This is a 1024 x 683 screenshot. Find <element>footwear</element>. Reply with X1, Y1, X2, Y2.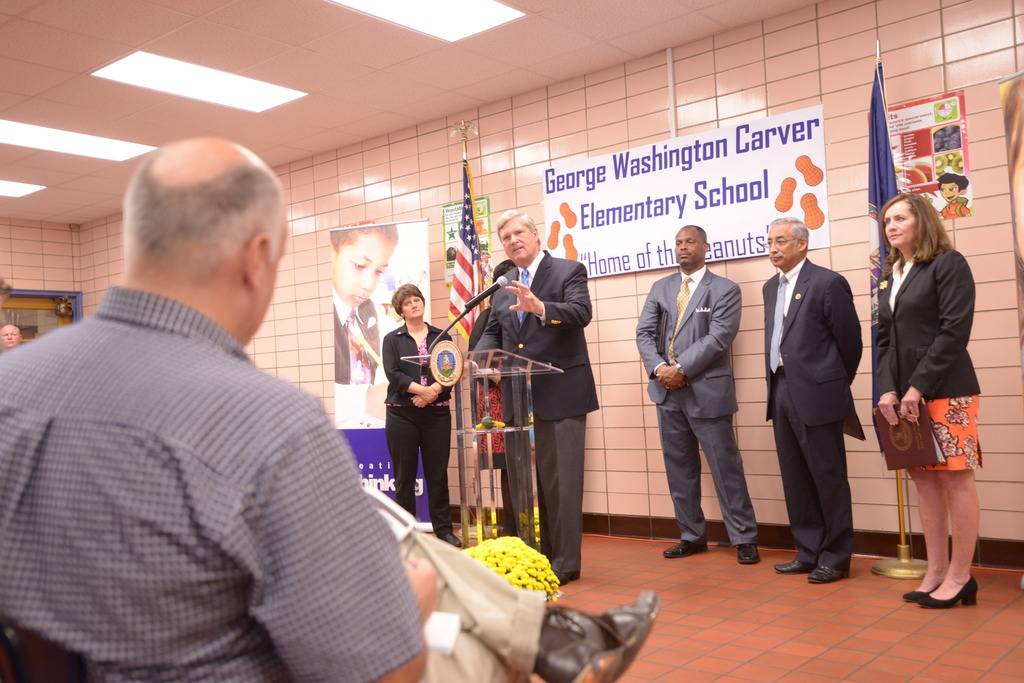
438, 529, 465, 549.
